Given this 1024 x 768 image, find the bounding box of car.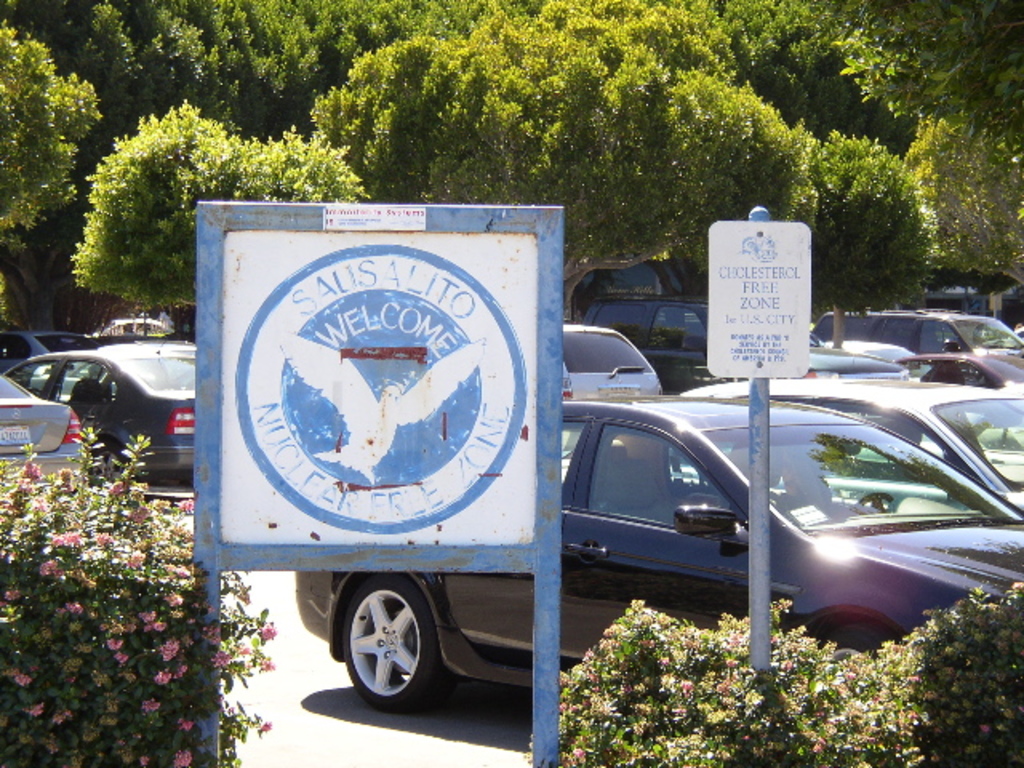
286,398,1022,718.
